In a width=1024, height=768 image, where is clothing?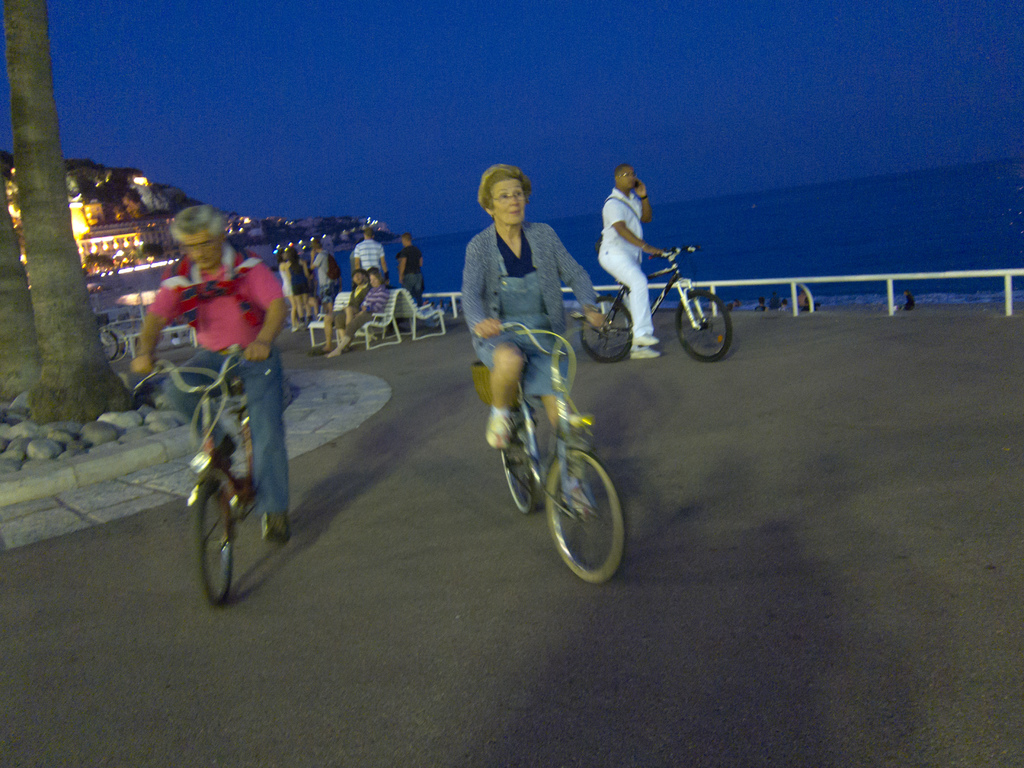
box=[329, 285, 369, 328].
